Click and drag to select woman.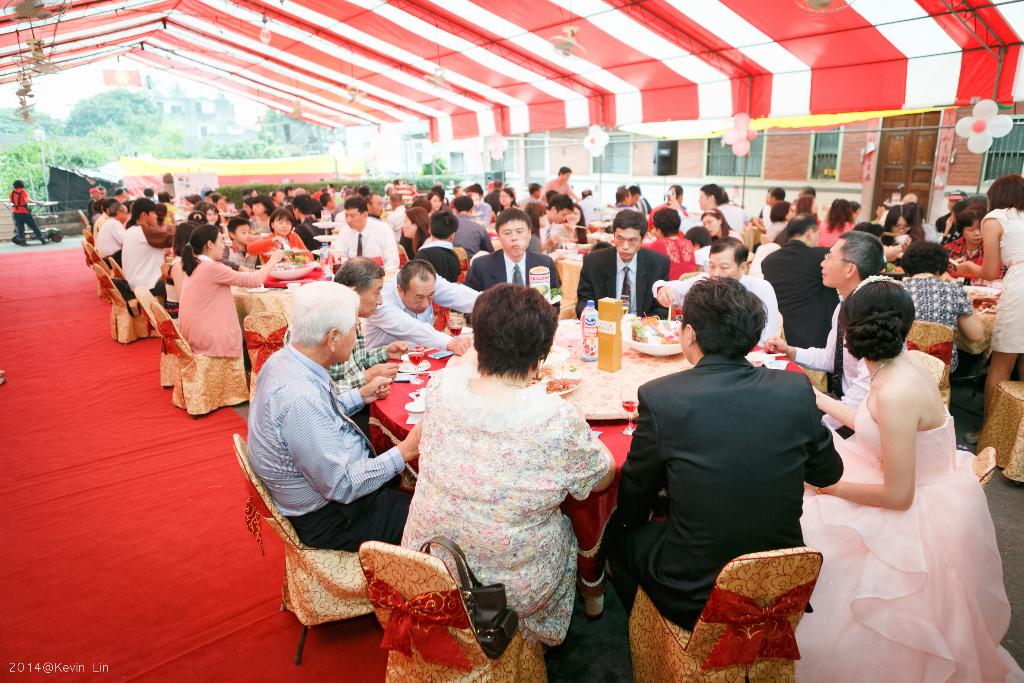
Selection: <region>200, 203, 221, 224</region>.
